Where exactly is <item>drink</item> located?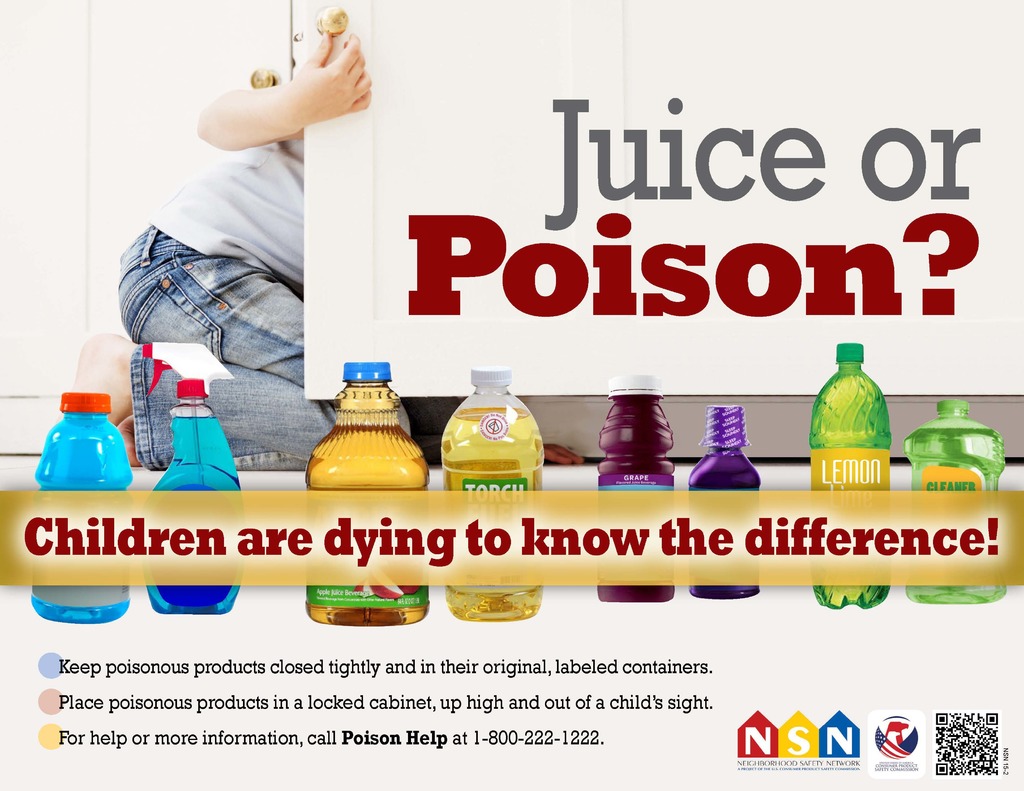
Its bounding box is l=691, t=409, r=765, b=598.
